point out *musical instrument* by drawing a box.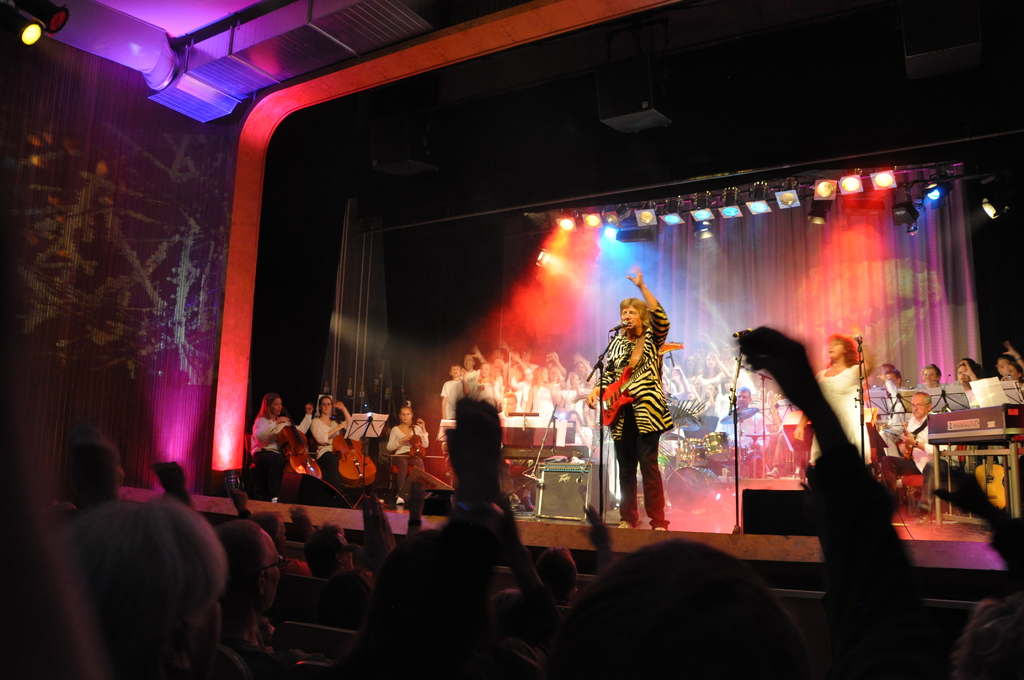
{"x1": 662, "y1": 464, "x2": 721, "y2": 517}.
